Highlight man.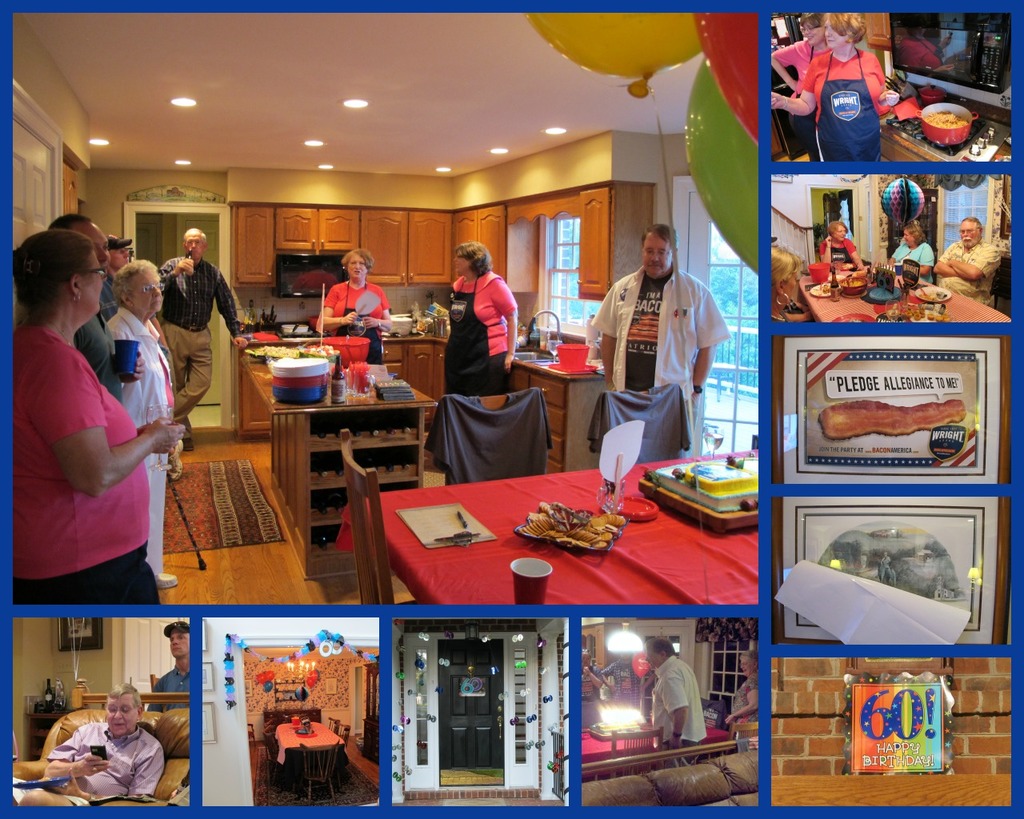
Highlighted region: (934, 212, 1002, 313).
